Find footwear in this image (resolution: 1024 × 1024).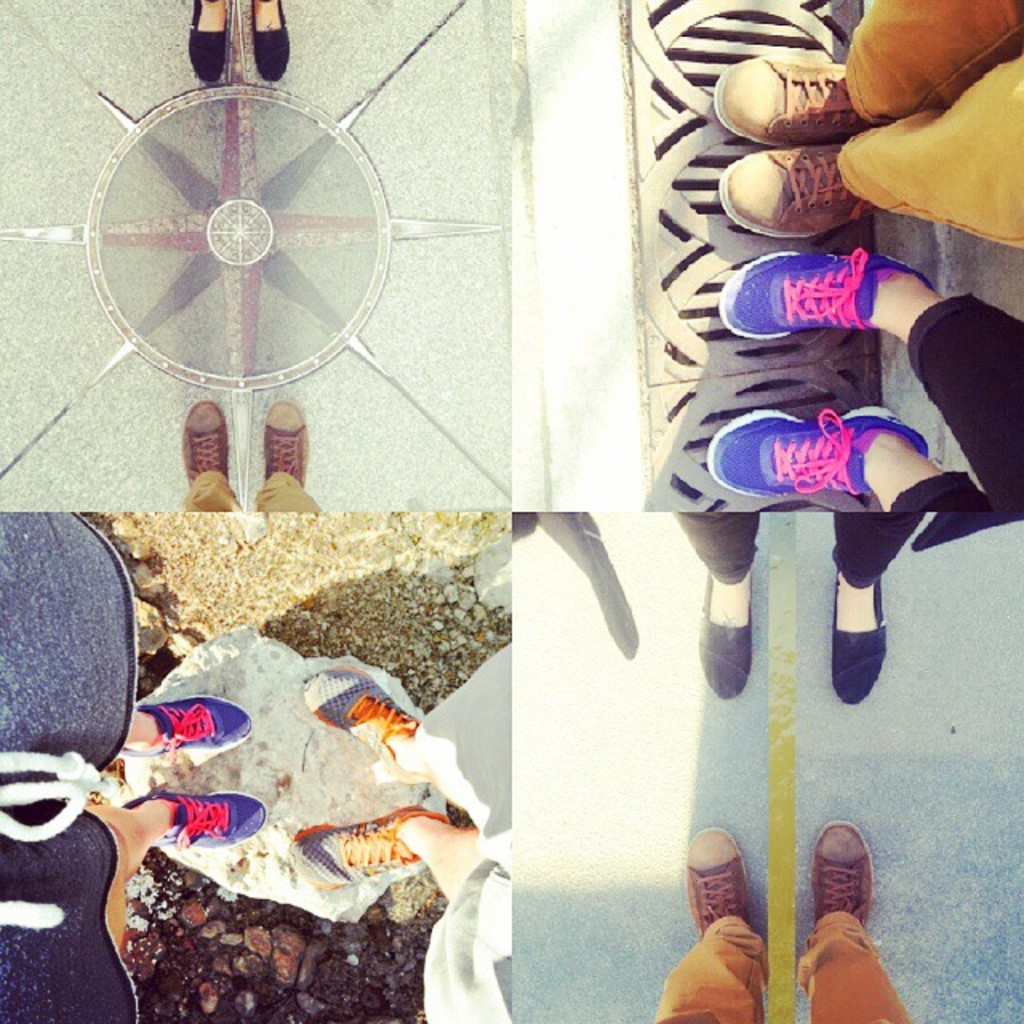
Rect(685, 822, 749, 939).
